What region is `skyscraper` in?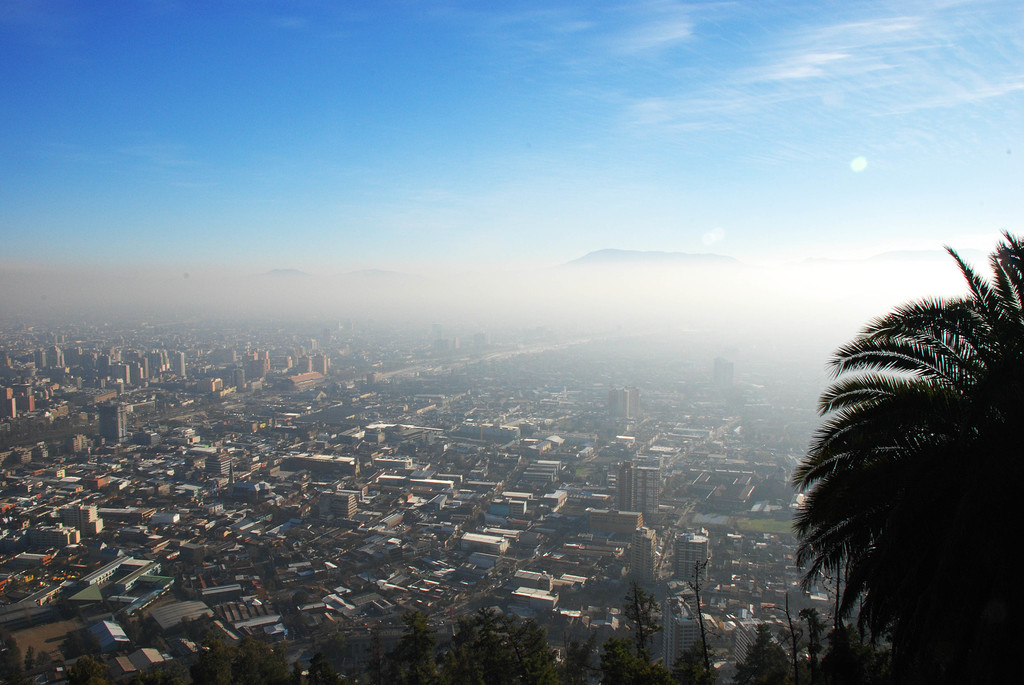
298:358:312:375.
